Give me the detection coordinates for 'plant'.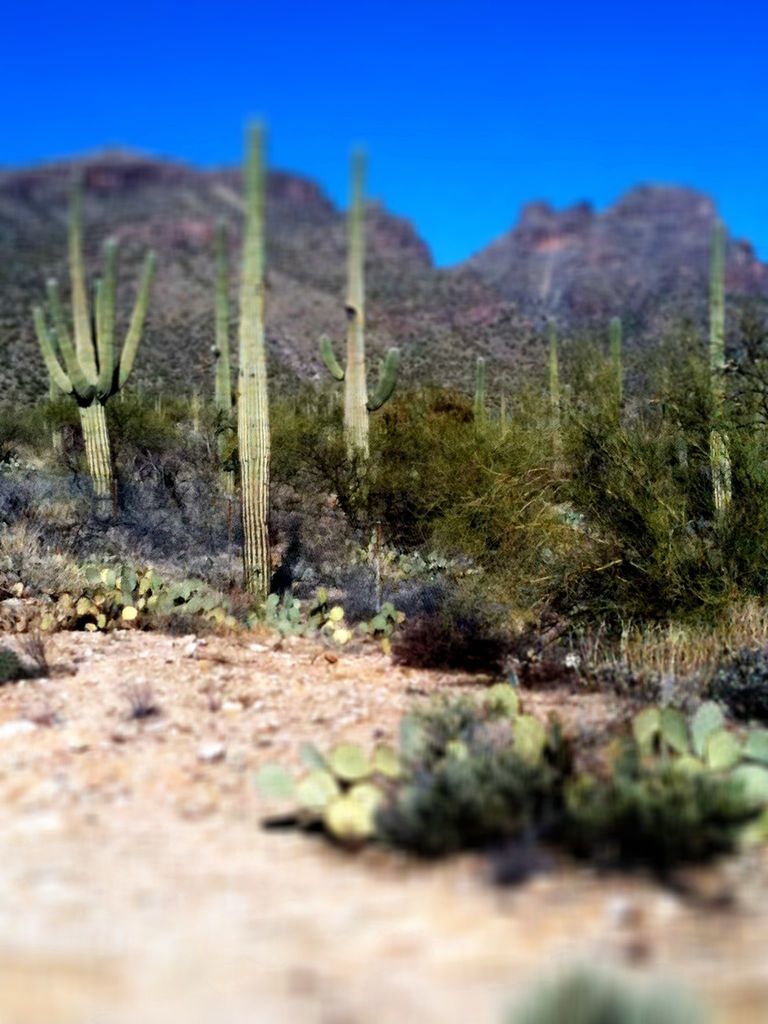
left=0, top=550, right=233, bottom=652.
